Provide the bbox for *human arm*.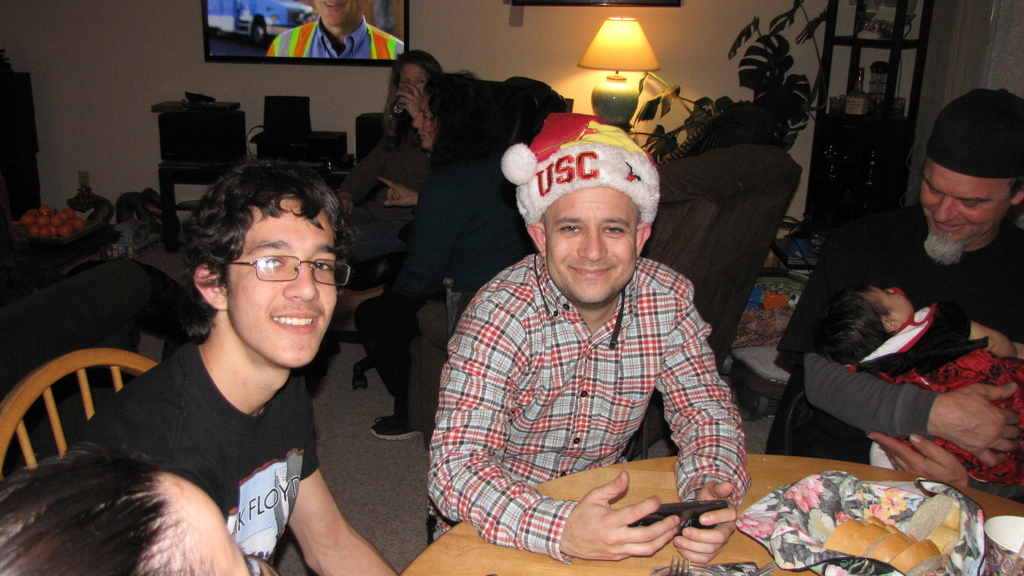
(378, 172, 418, 209).
